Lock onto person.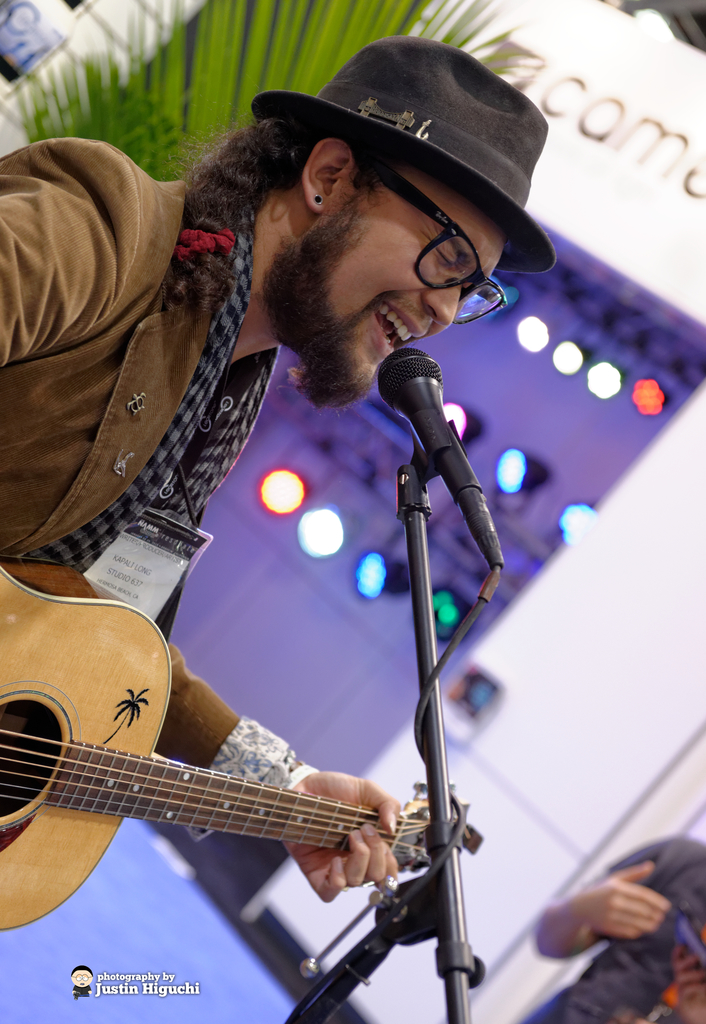
Locked: region(0, 36, 557, 904).
